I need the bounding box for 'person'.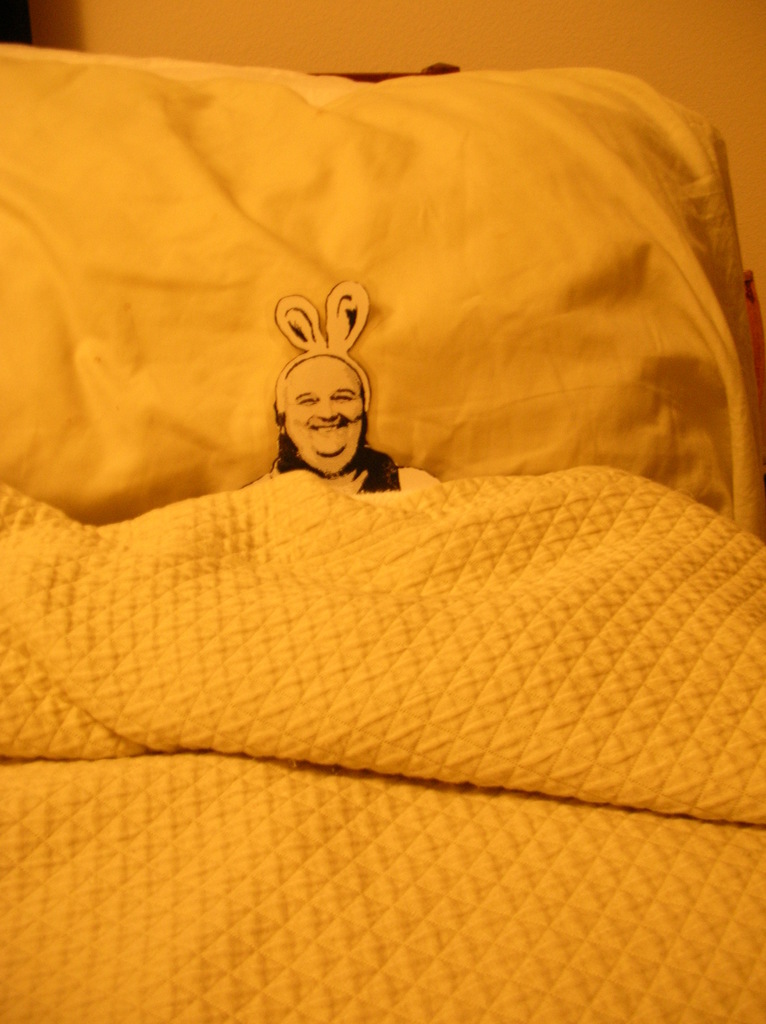
Here it is: (255, 329, 402, 498).
